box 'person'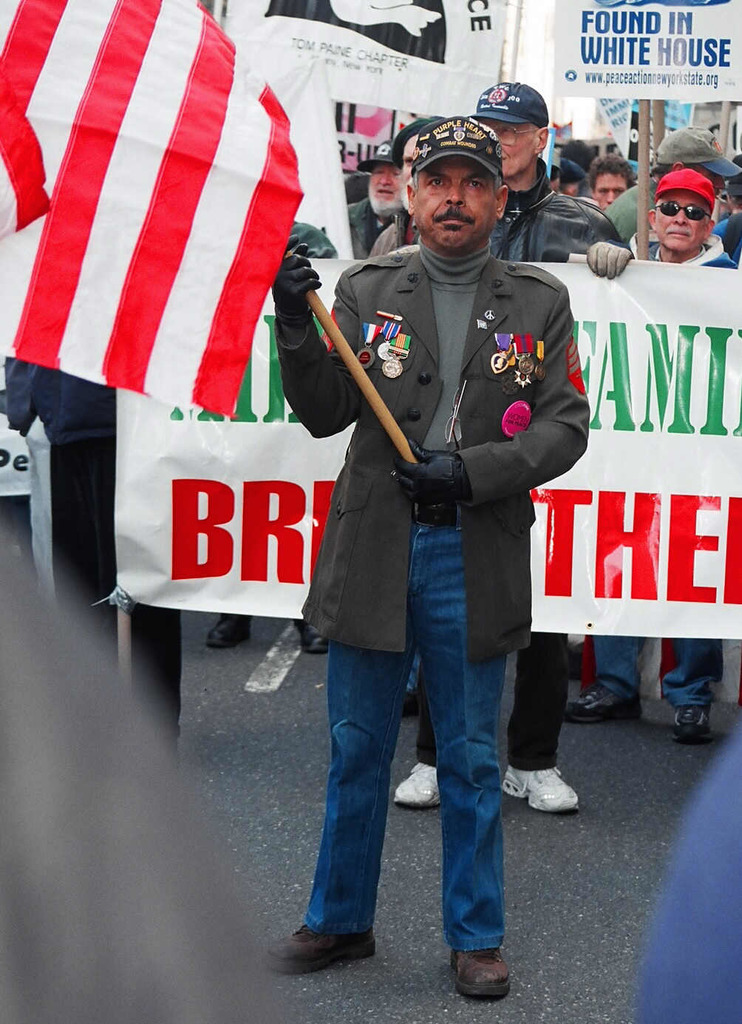
(x1=624, y1=168, x2=741, y2=747)
